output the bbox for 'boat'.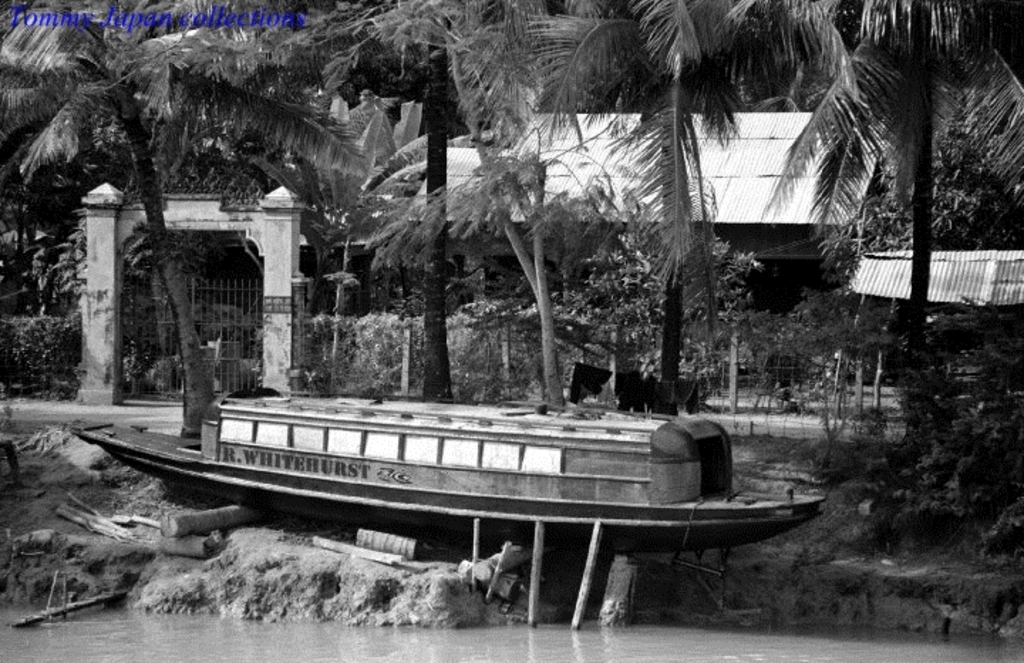
region(67, 361, 870, 579).
